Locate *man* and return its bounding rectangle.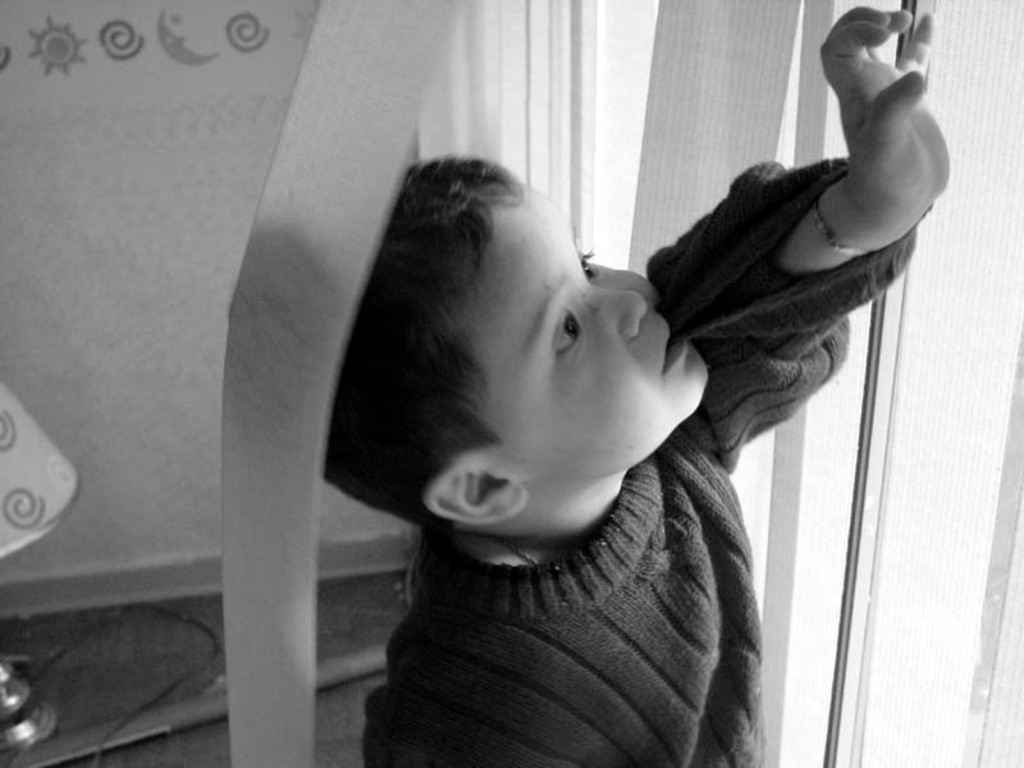
[315,0,960,767].
